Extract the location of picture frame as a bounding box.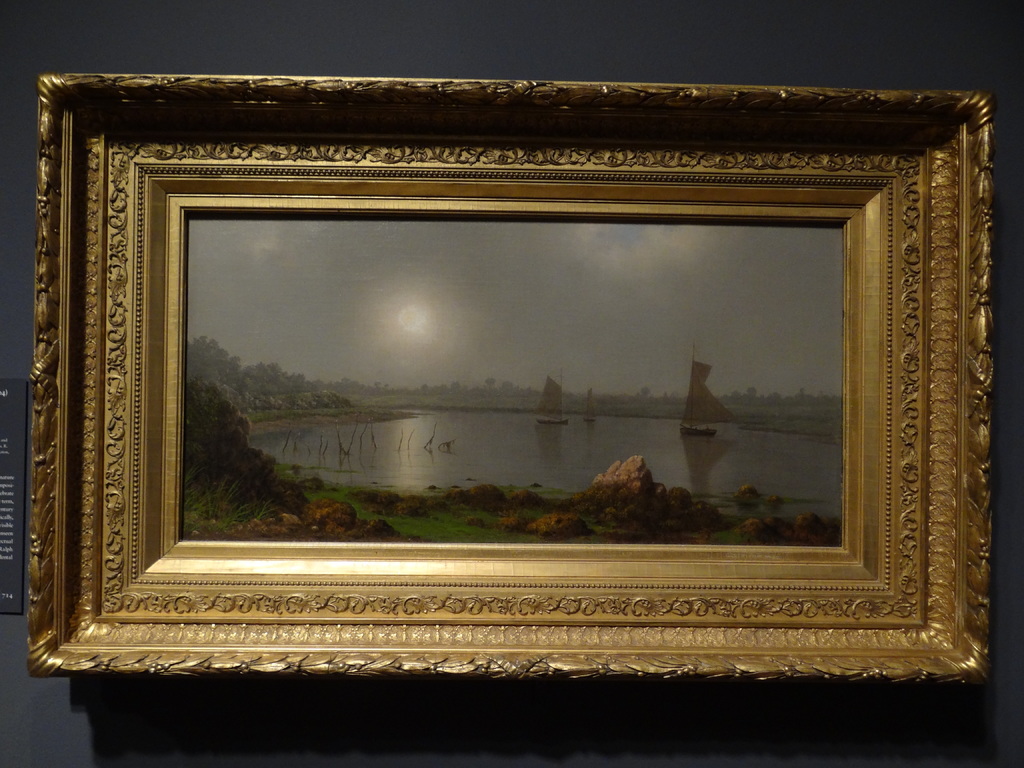
[26,72,994,691].
